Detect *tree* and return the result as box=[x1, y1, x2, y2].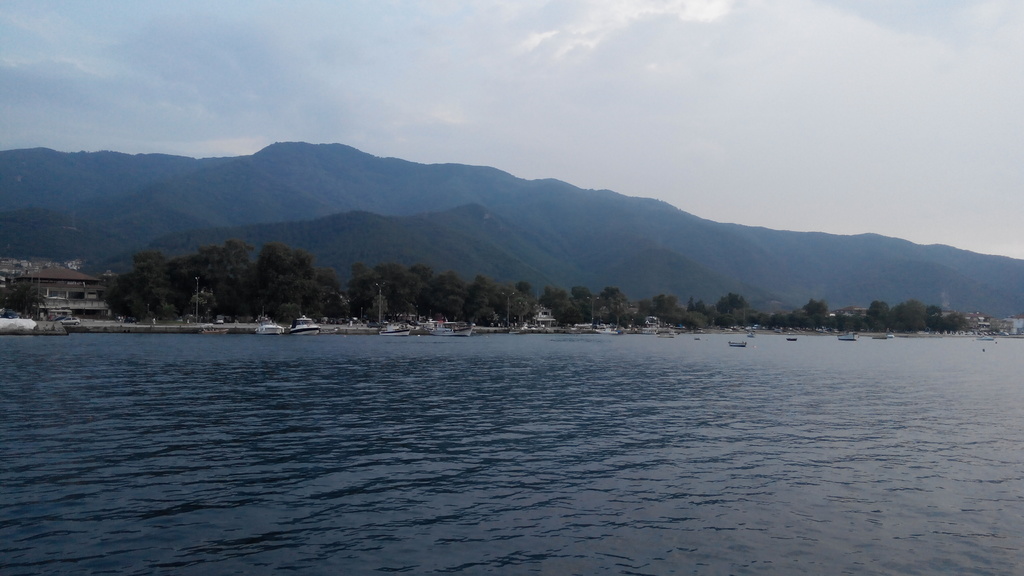
box=[841, 308, 871, 335].
